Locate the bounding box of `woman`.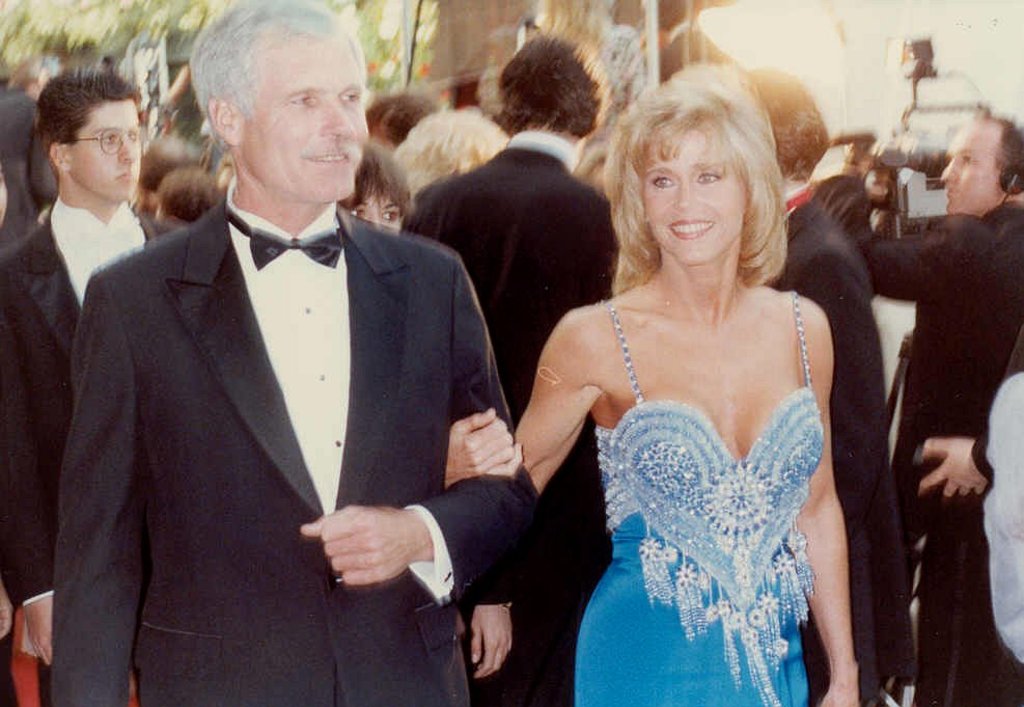
Bounding box: 445:69:861:706.
